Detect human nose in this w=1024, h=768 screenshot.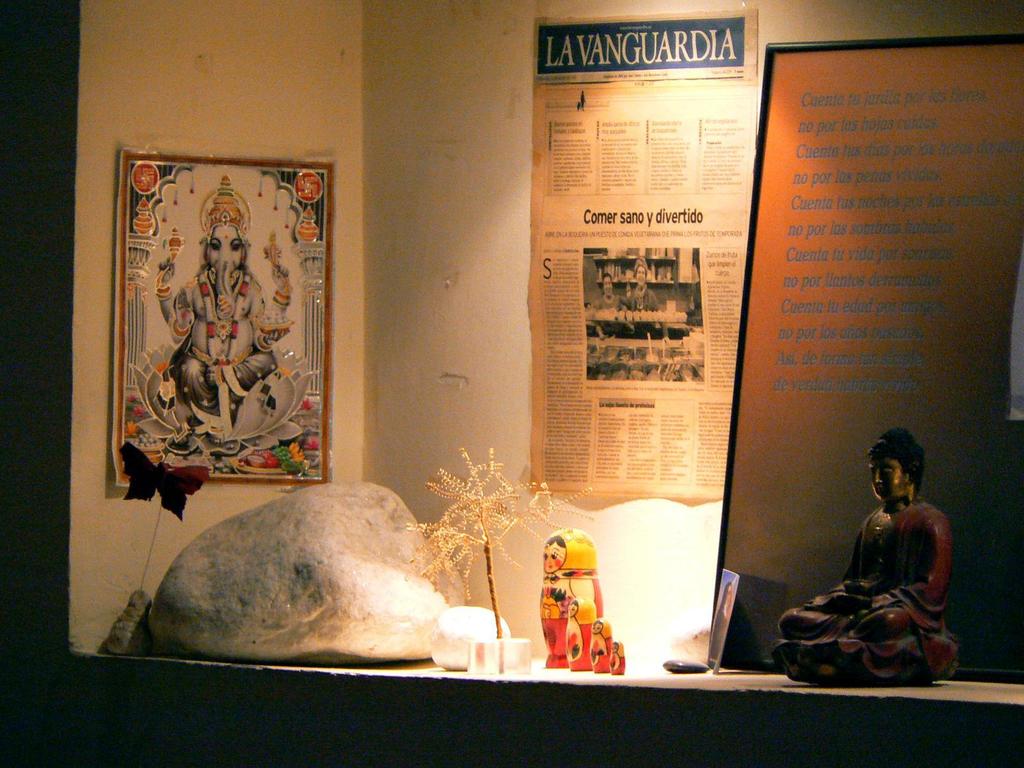
Detection: 874, 468, 884, 483.
